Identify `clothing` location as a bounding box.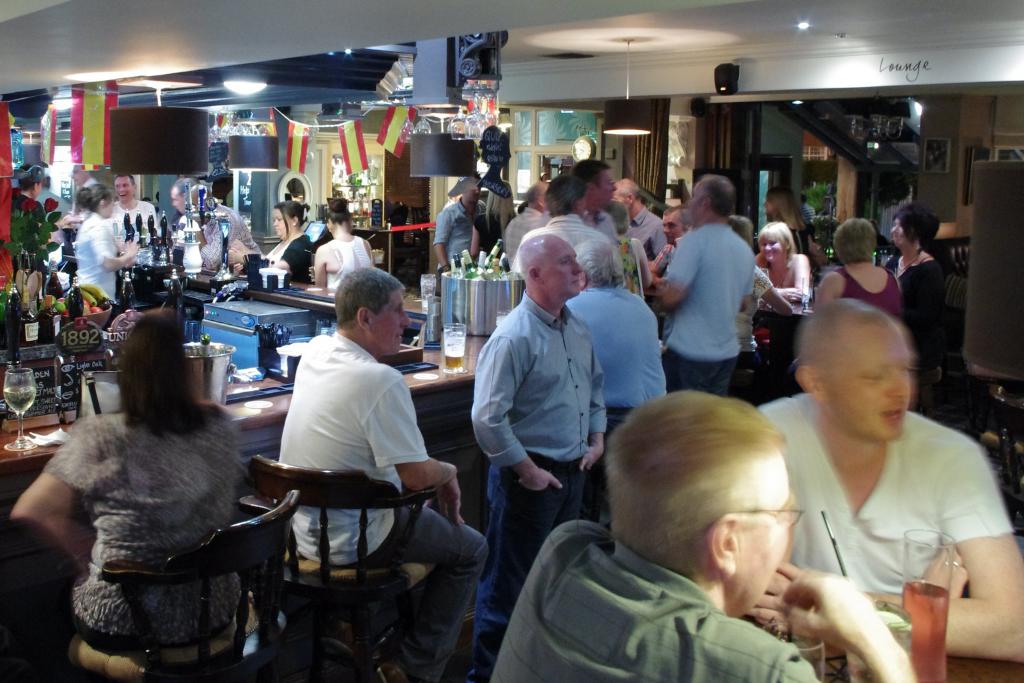
bbox=(472, 514, 821, 682).
